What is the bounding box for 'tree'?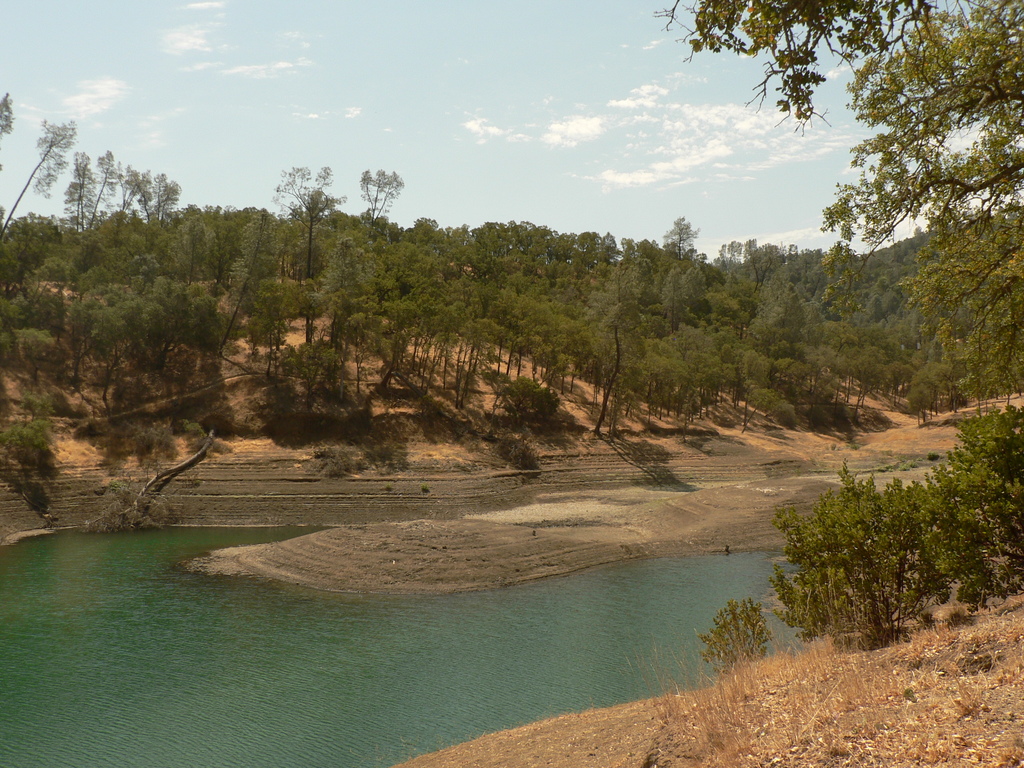
BBox(657, 214, 700, 262).
